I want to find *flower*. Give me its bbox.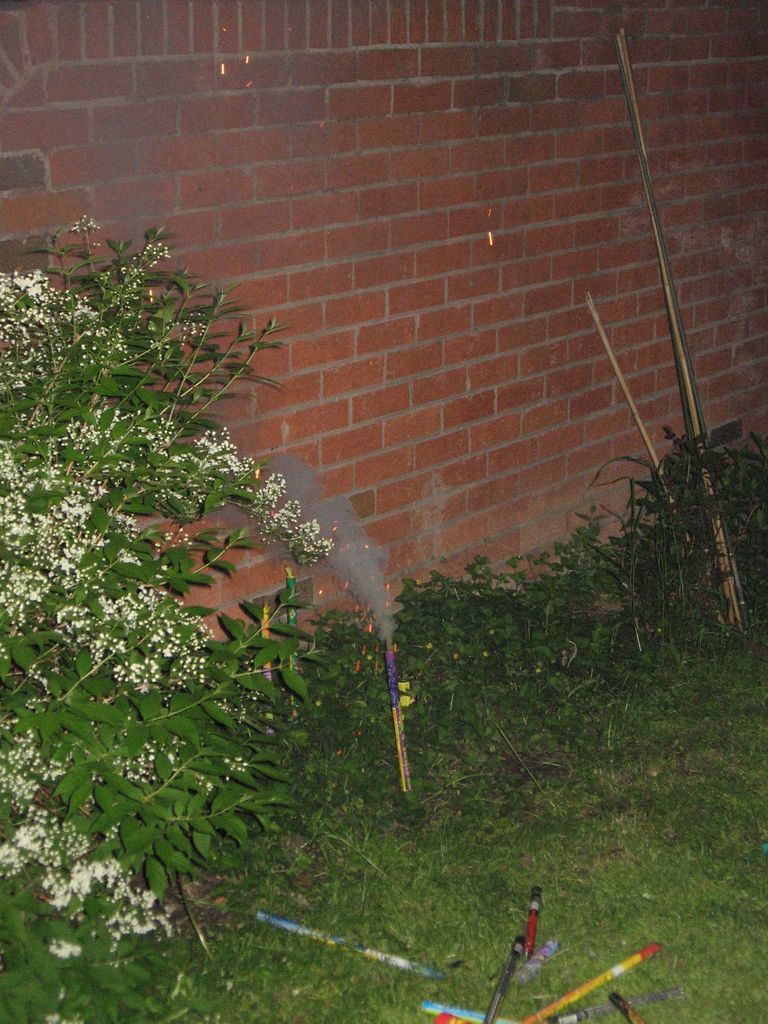
142,239,161,265.
